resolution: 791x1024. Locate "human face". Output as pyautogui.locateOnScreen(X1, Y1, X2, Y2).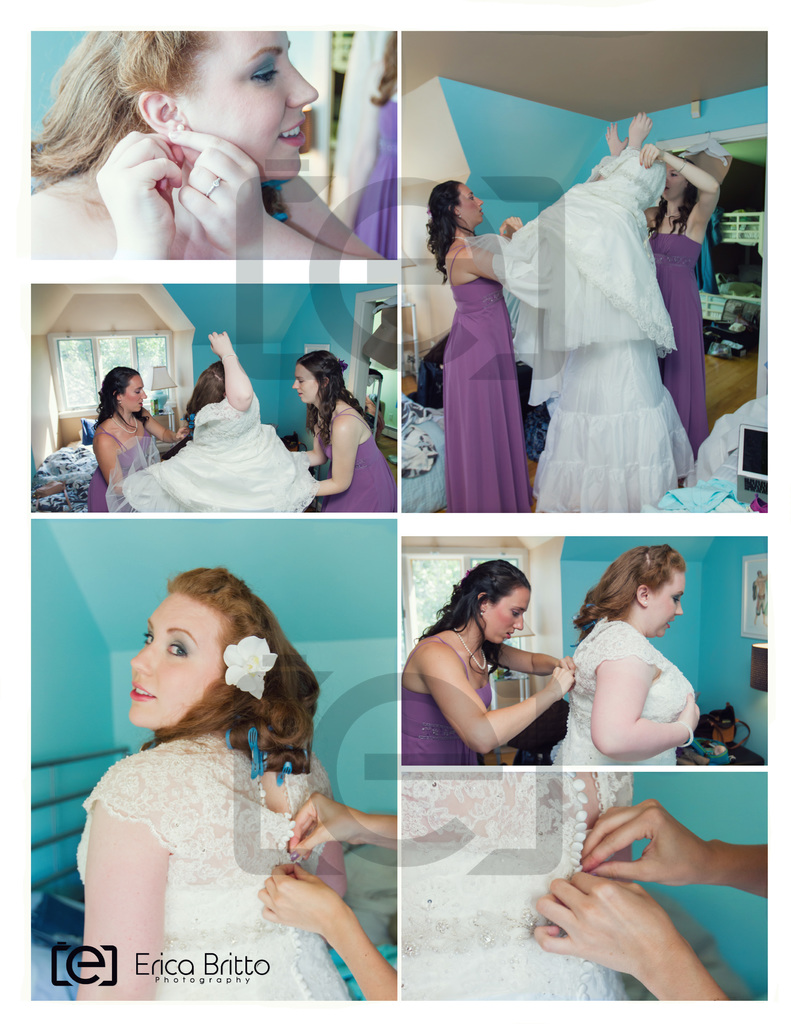
pyautogui.locateOnScreen(490, 585, 528, 652).
